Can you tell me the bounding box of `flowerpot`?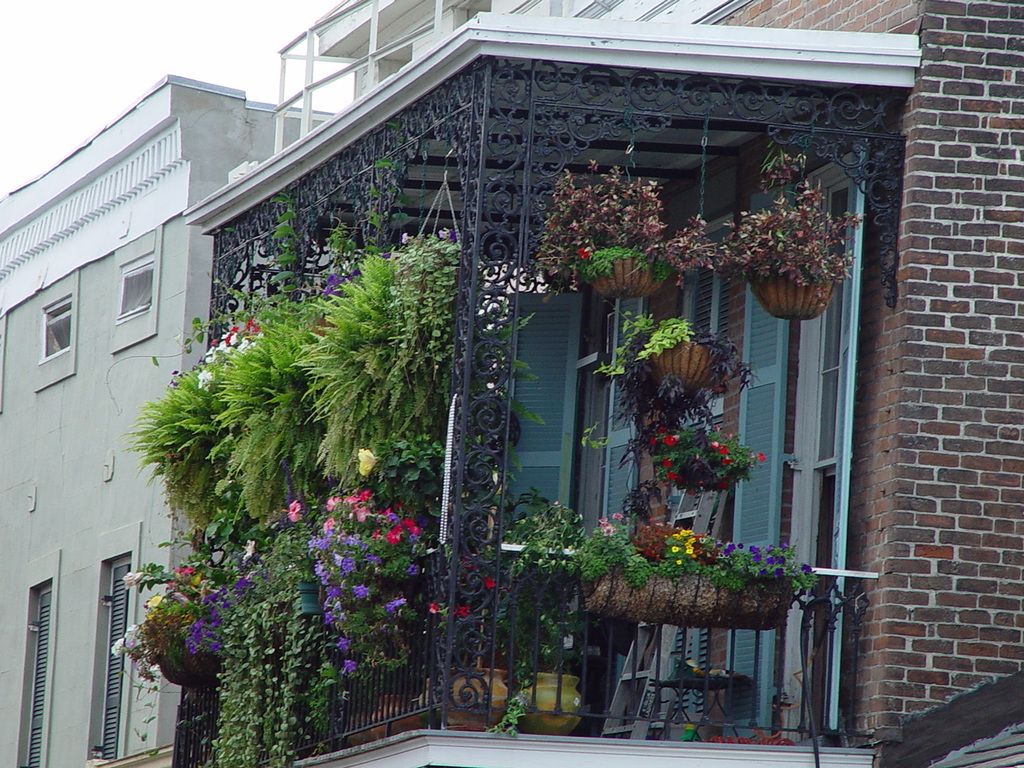
box(371, 689, 415, 738).
